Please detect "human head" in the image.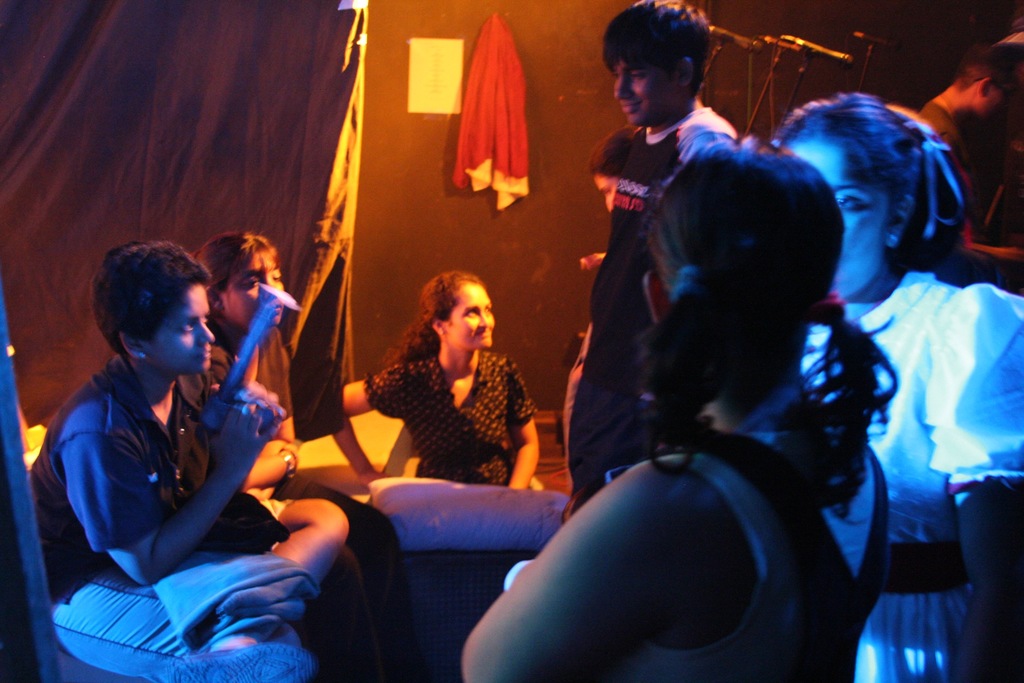
92/239/212/372.
